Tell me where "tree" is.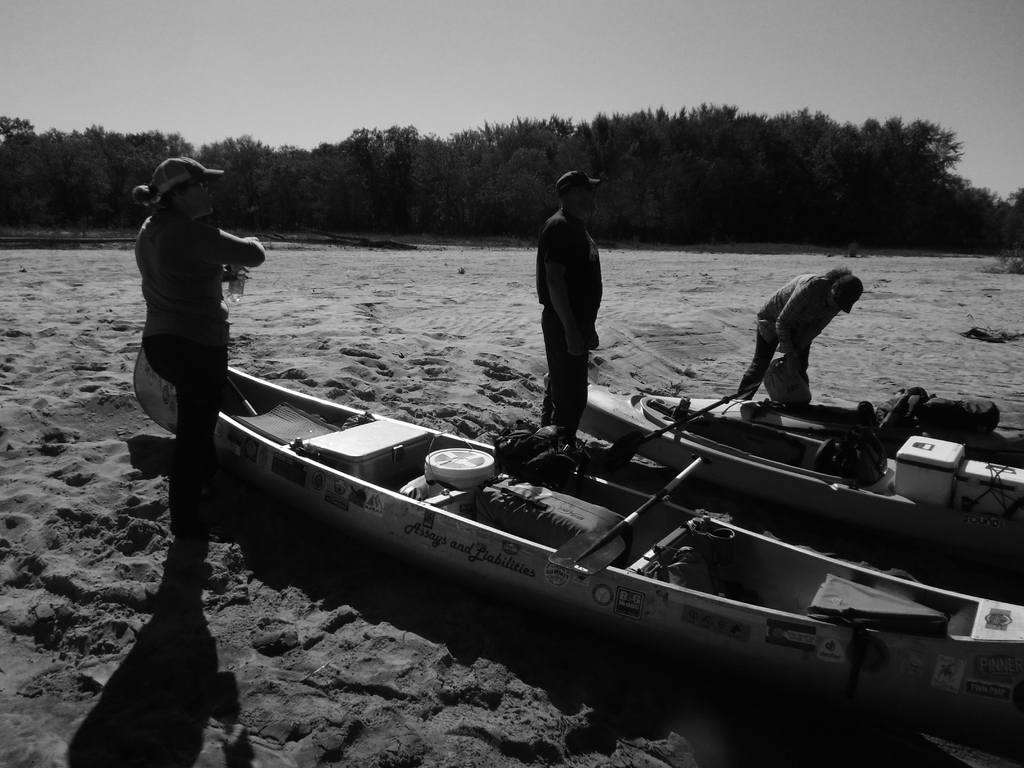
"tree" is at region(339, 123, 424, 231).
